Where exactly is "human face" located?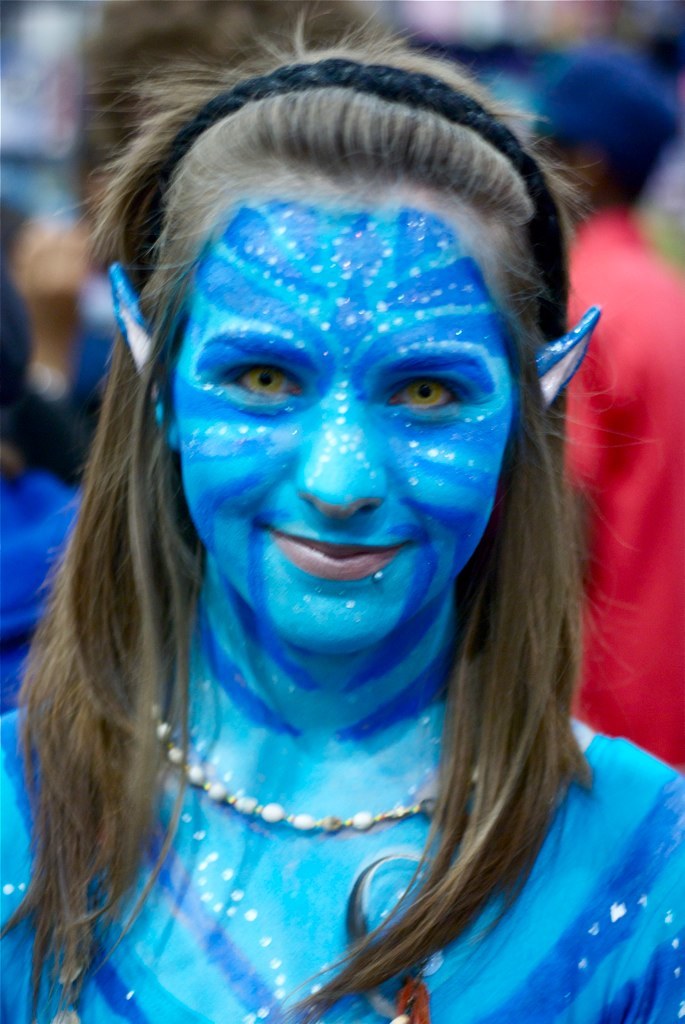
Its bounding box is x1=169 y1=189 x2=534 y2=654.
